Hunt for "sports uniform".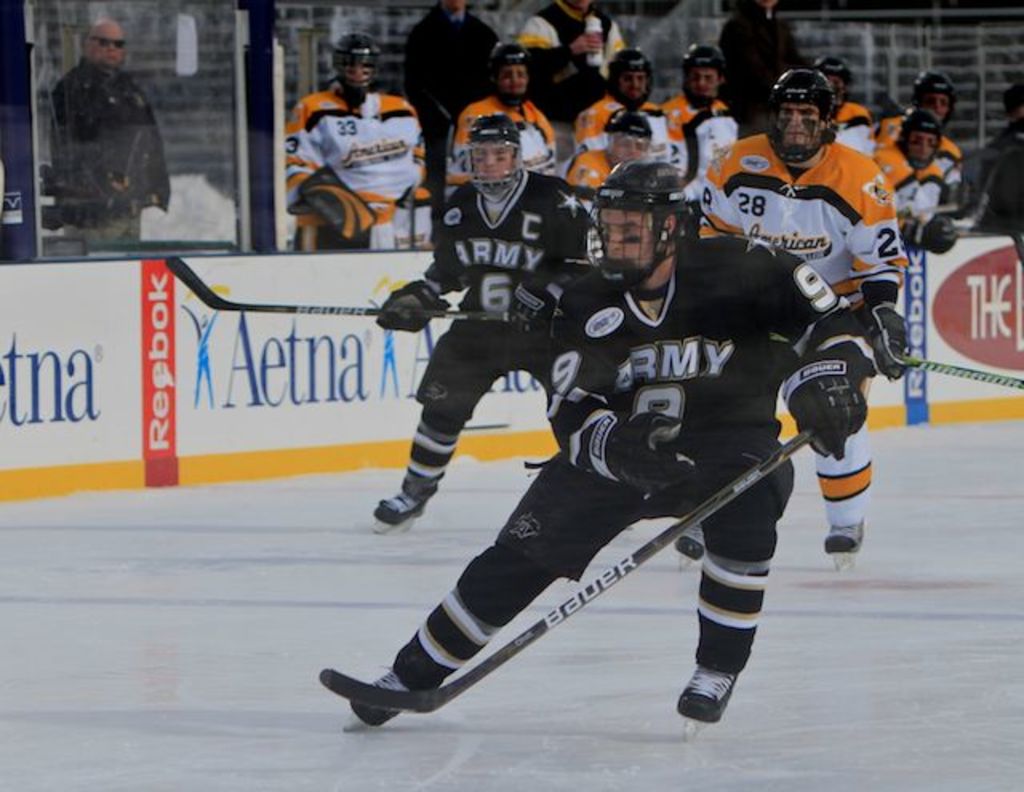
Hunted down at detection(379, 237, 880, 688).
